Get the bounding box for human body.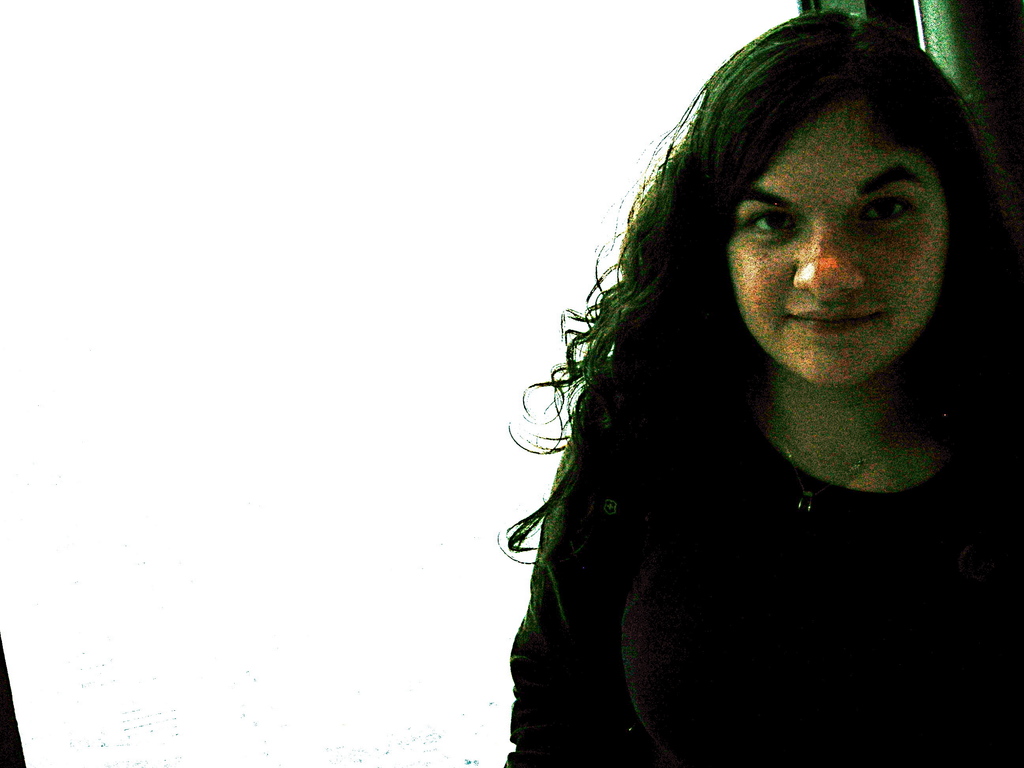
detection(460, 23, 1023, 746).
